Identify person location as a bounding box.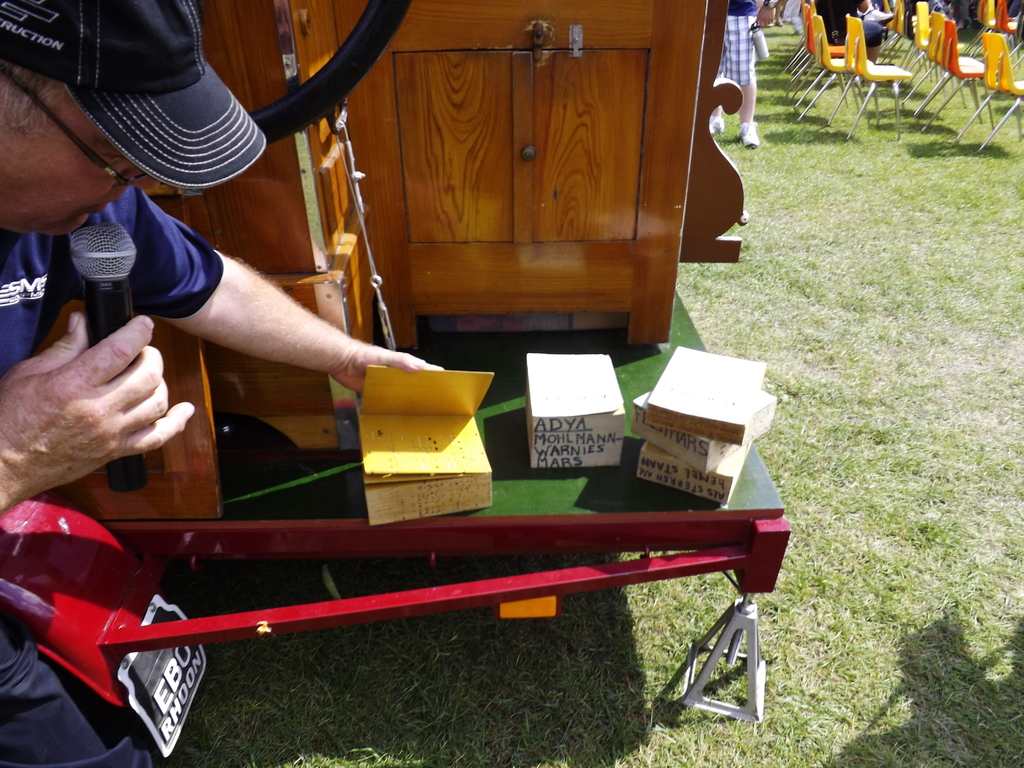
detection(997, 0, 1023, 42).
